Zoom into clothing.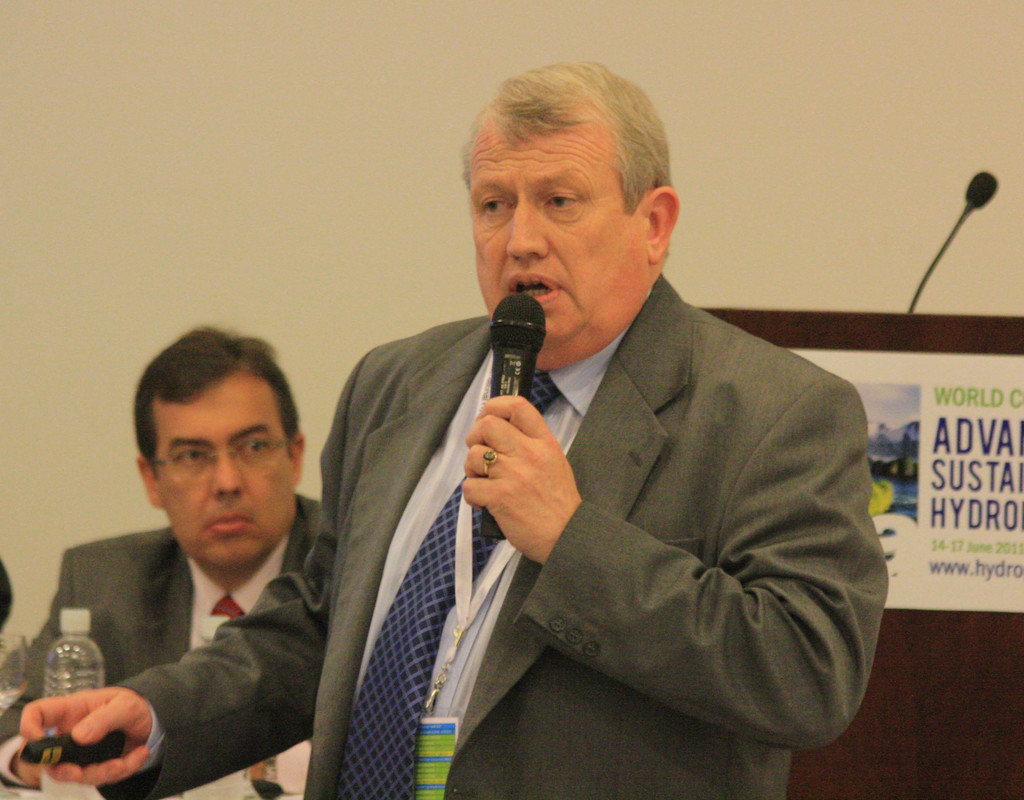
Zoom target: <bbox>82, 266, 890, 799</bbox>.
